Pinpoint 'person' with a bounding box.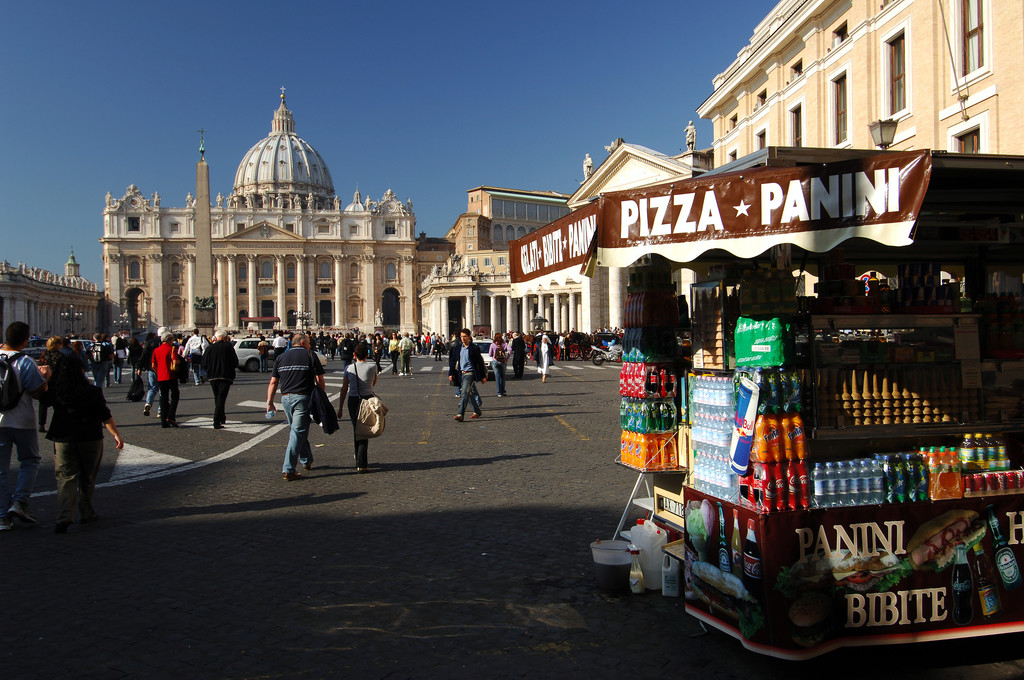
bbox=[0, 316, 37, 530].
